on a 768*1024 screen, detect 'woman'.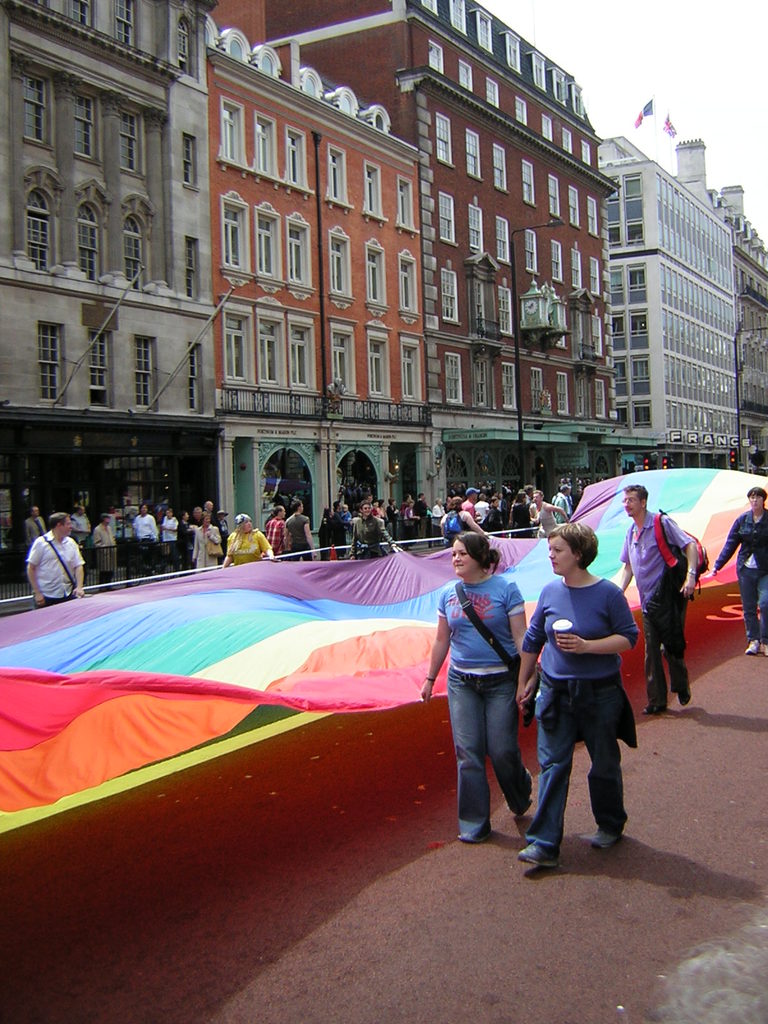
Rect(415, 527, 539, 840).
